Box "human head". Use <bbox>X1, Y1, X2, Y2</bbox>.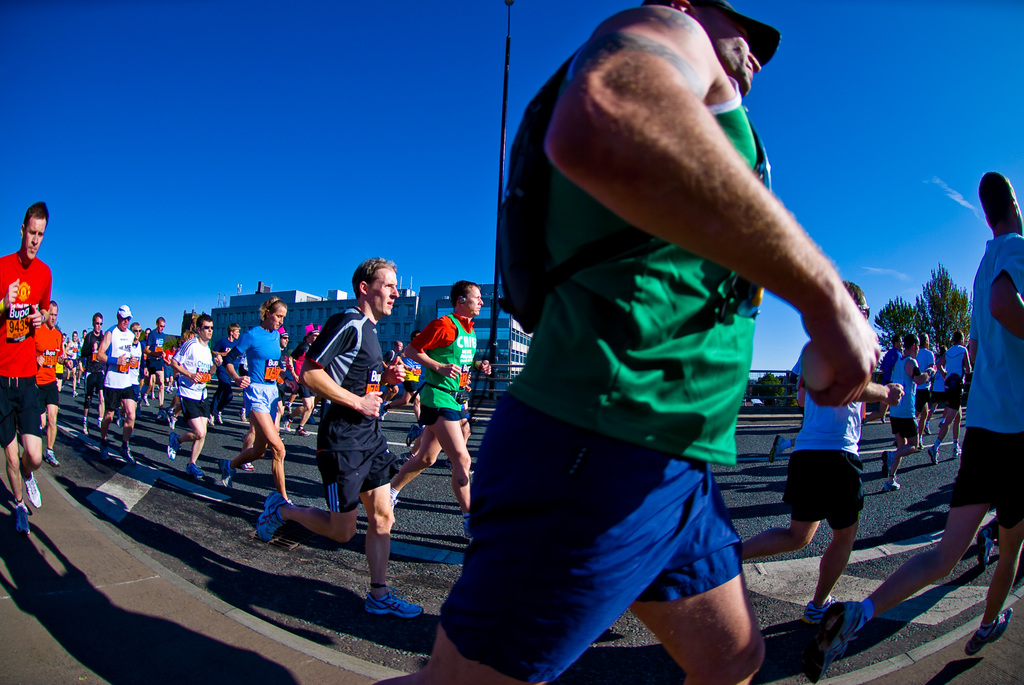
<bbox>394, 339, 404, 352</bbox>.
